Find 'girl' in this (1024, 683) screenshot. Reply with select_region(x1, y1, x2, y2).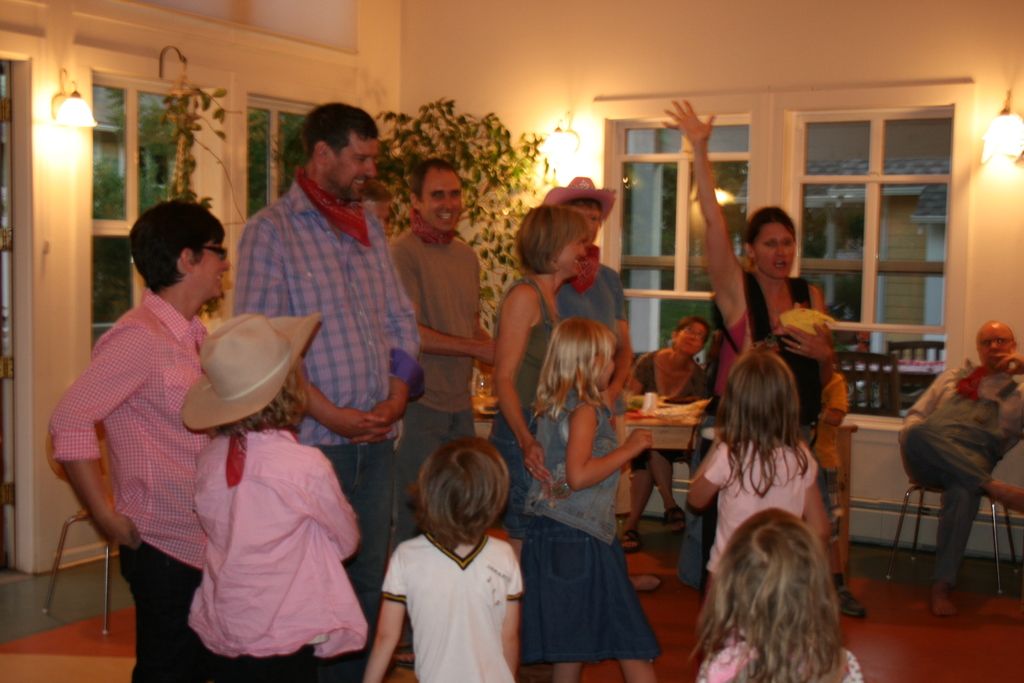
select_region(519, 320, 657, 682).
